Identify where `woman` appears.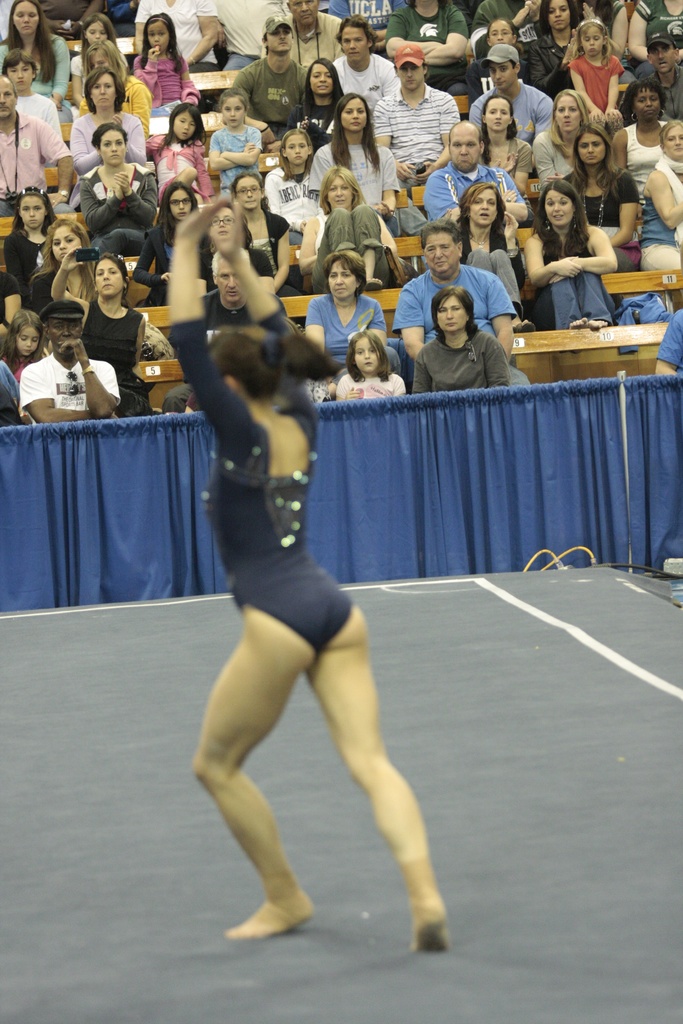
Appears at (78,119,162,260).
